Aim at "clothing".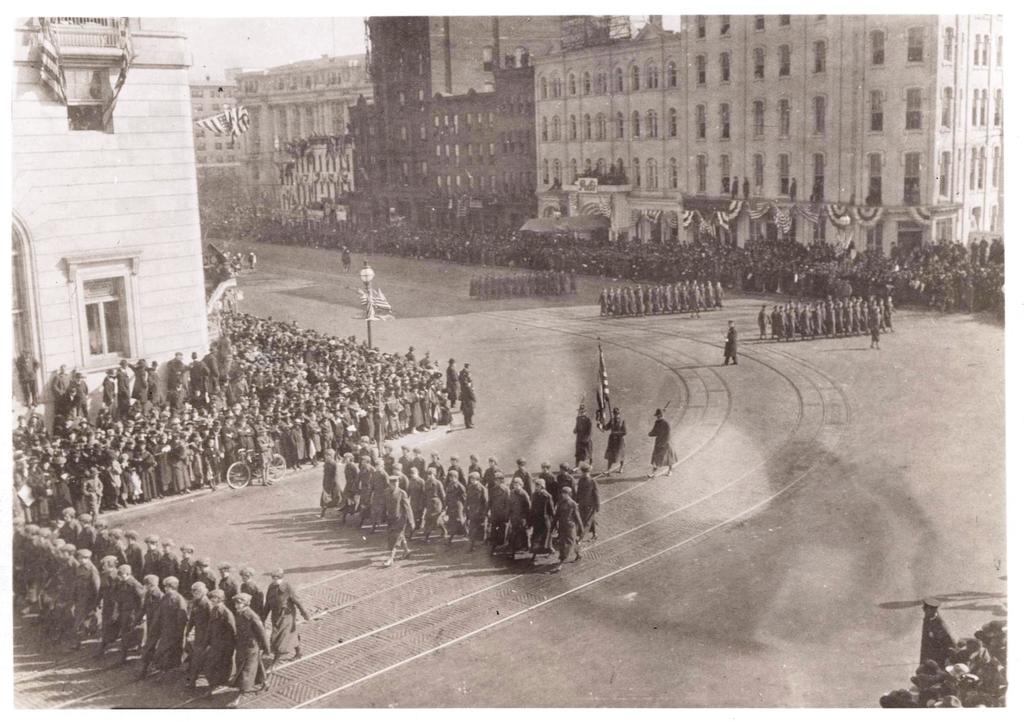
Aimed at detection(260, 582, 308, 660).
